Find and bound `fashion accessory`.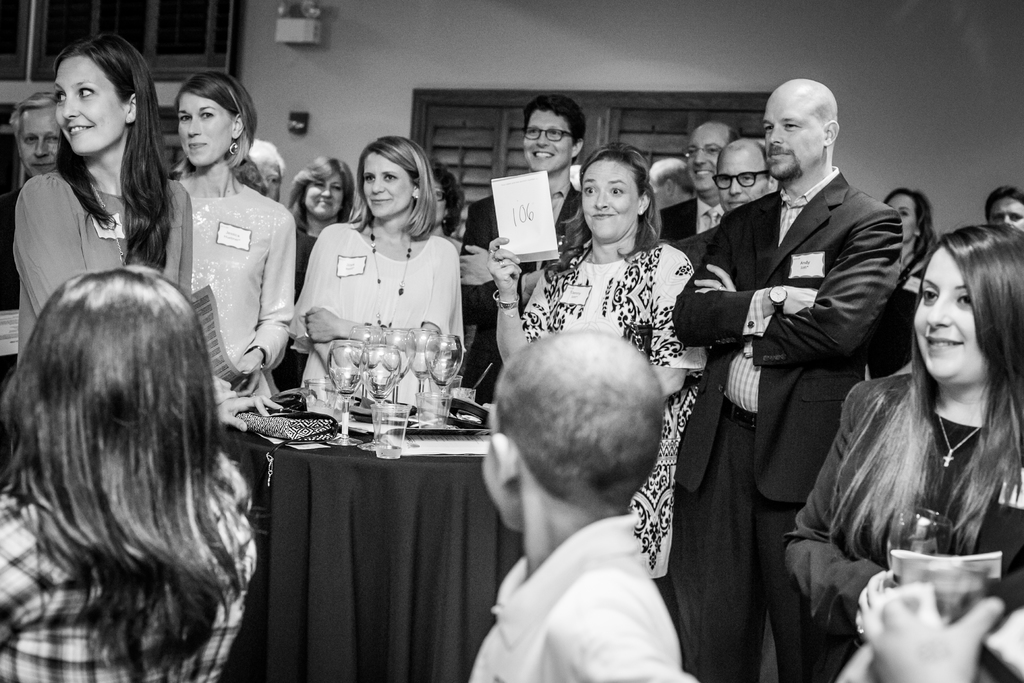
Bound: [x1=230, y1=138, x2=237, y2=154].
